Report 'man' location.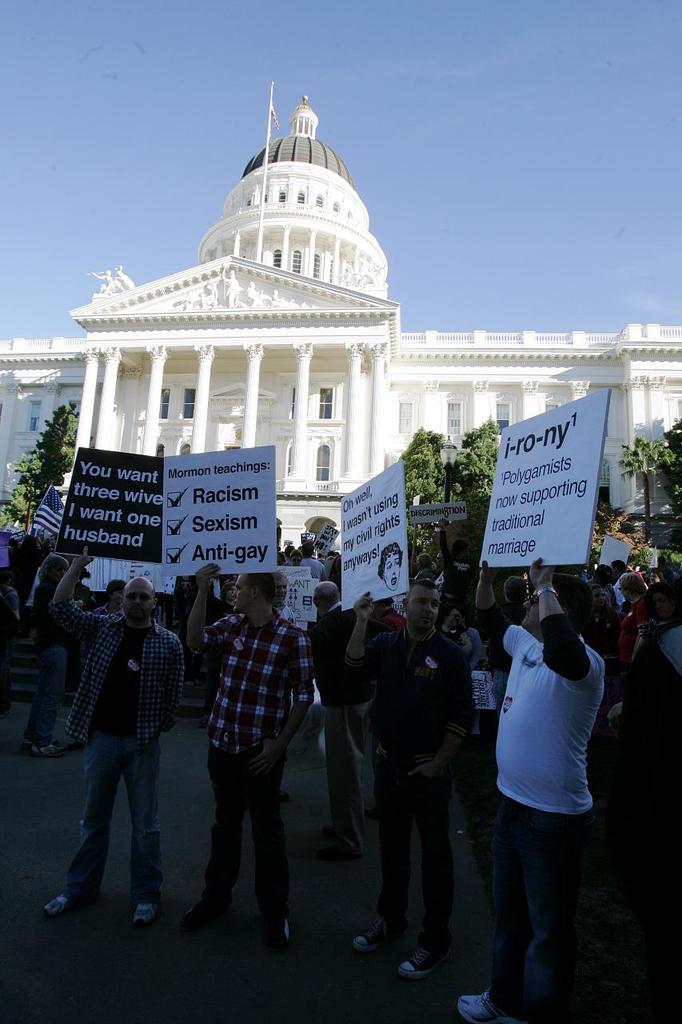
Report: 44, 571, 185, 927.
